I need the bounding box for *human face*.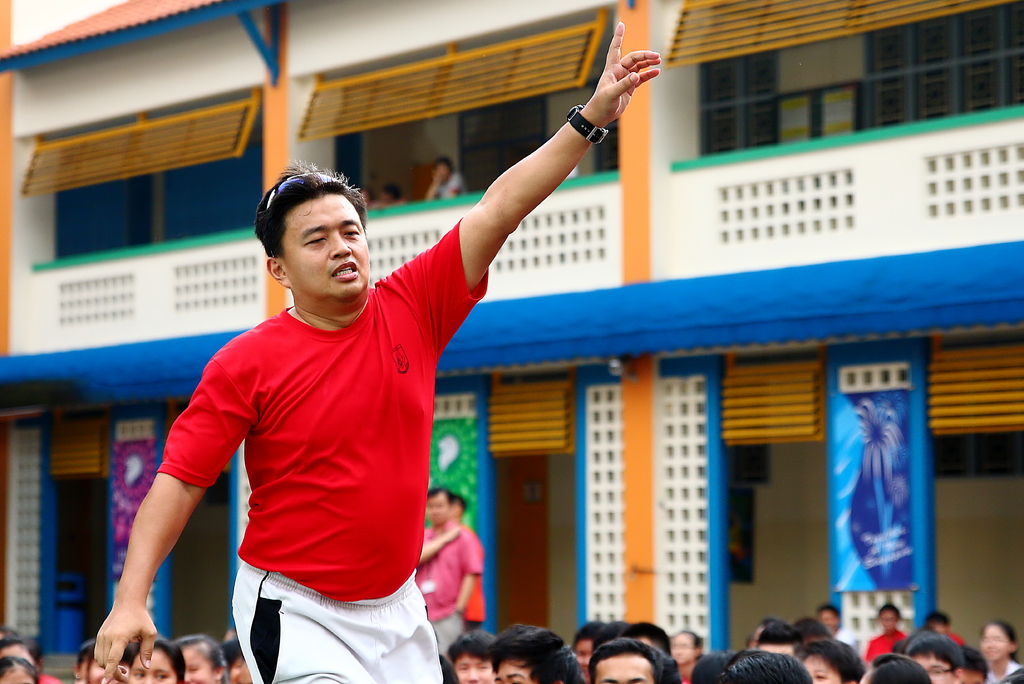
Here it is: detection(803, 656, 840, 683).
